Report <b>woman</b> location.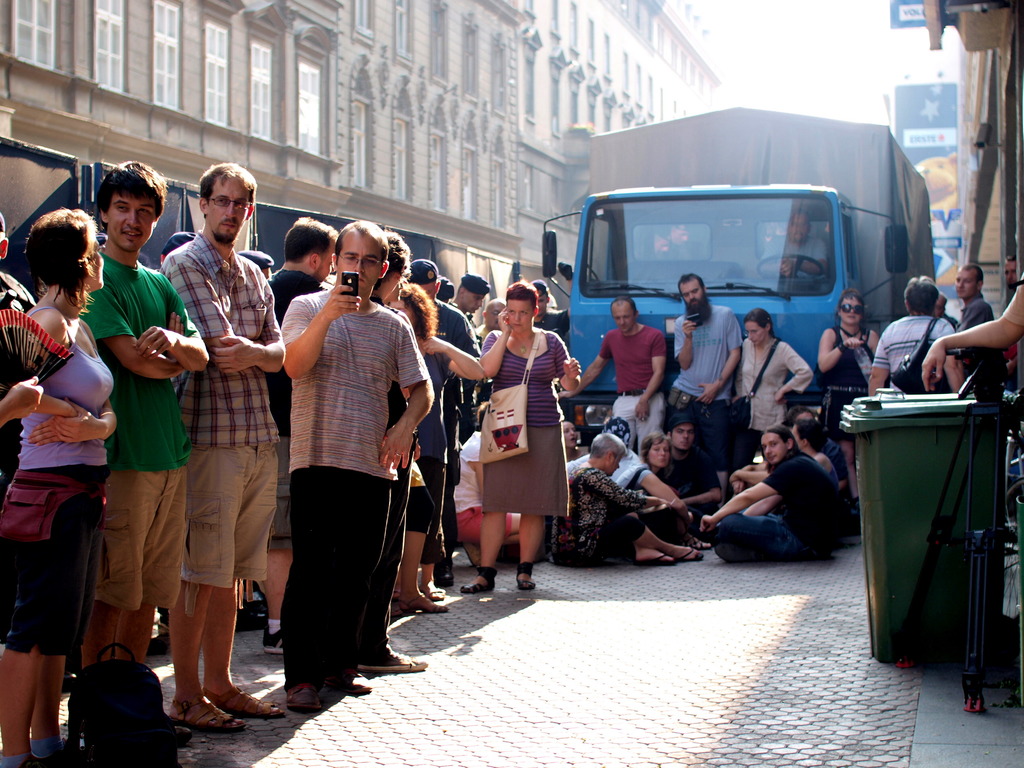
Report: 390:284:486:614.
